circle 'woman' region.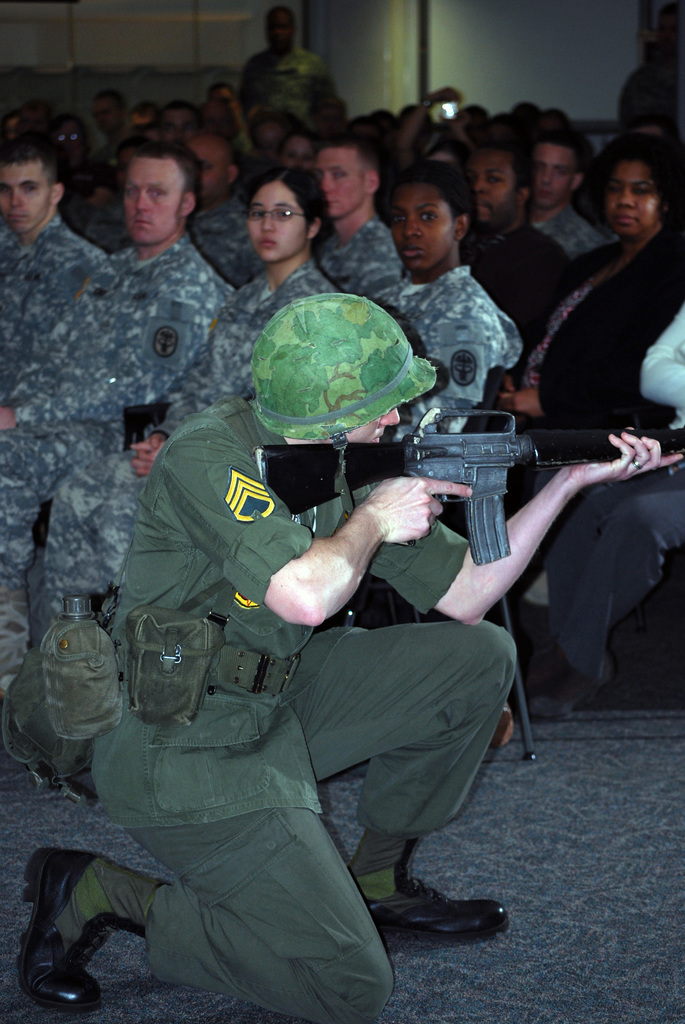
Region: bbox=(237, 5, 338, 125).
